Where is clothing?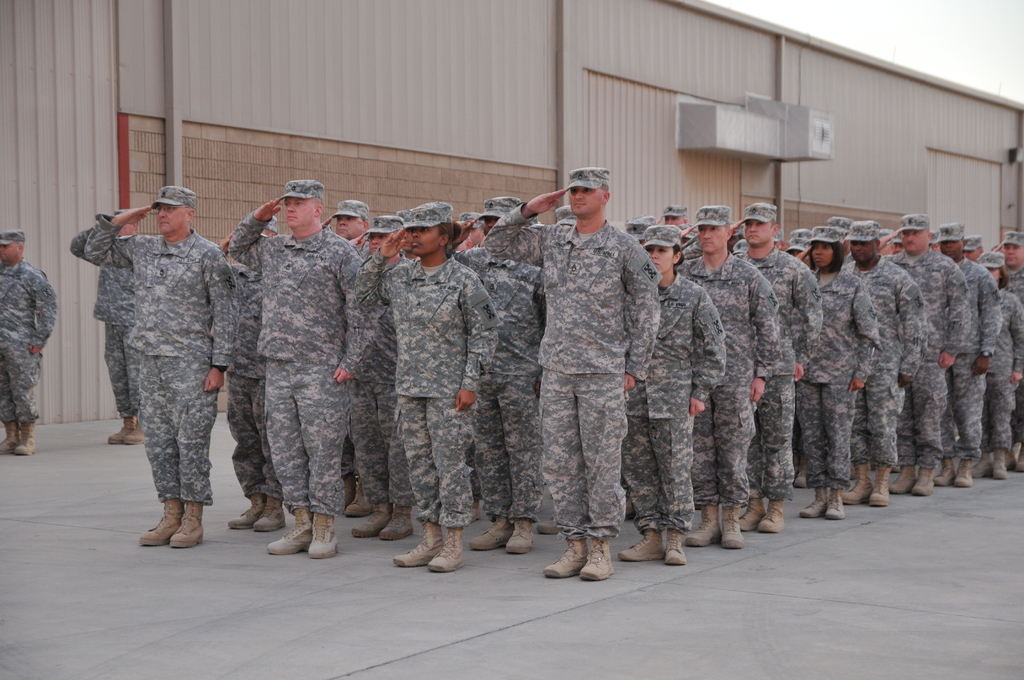
x1=0, y1=254, x2=59, y2=428.
